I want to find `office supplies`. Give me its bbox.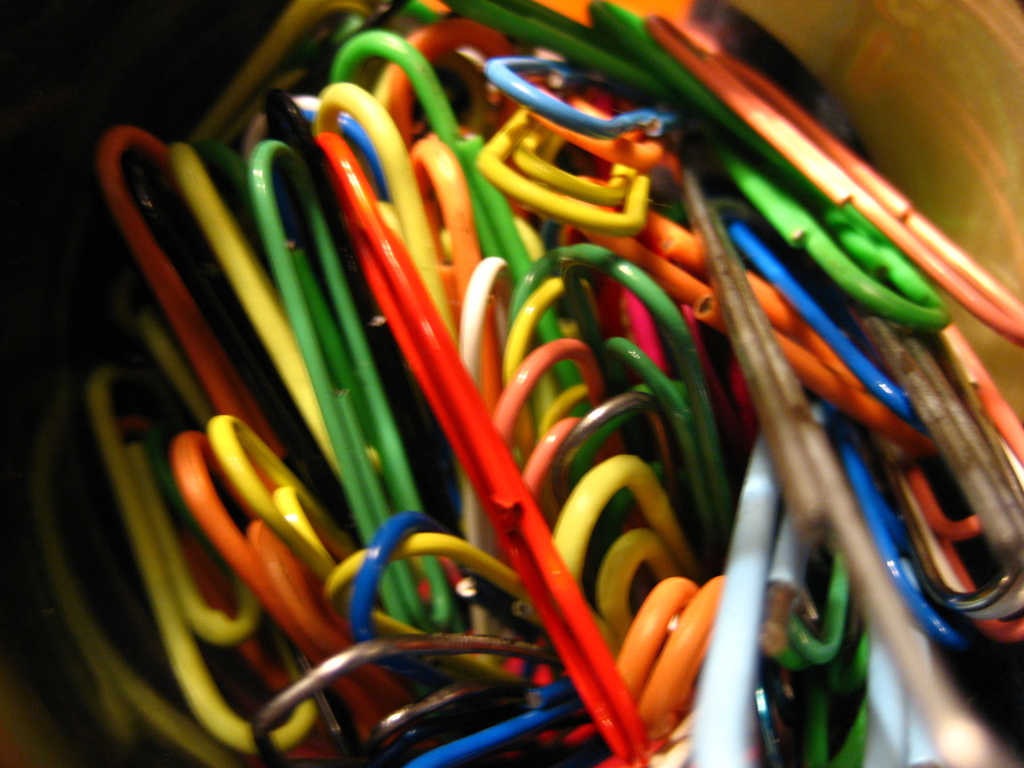
<box>573,248,737,548</box>.
